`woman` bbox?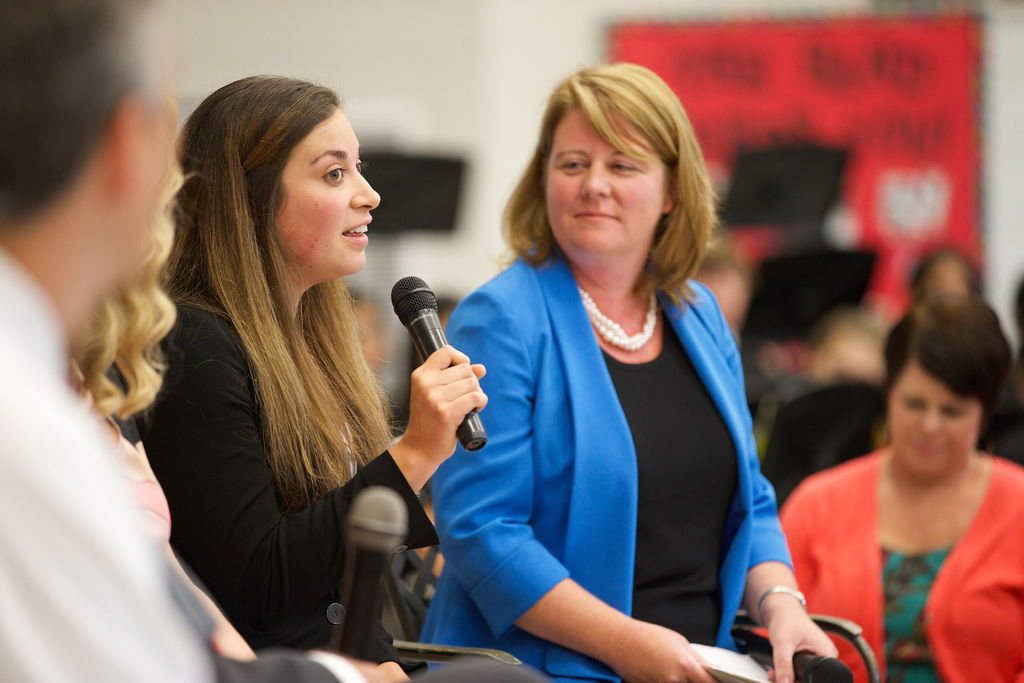
Rect(426, 60, 839, 682)
